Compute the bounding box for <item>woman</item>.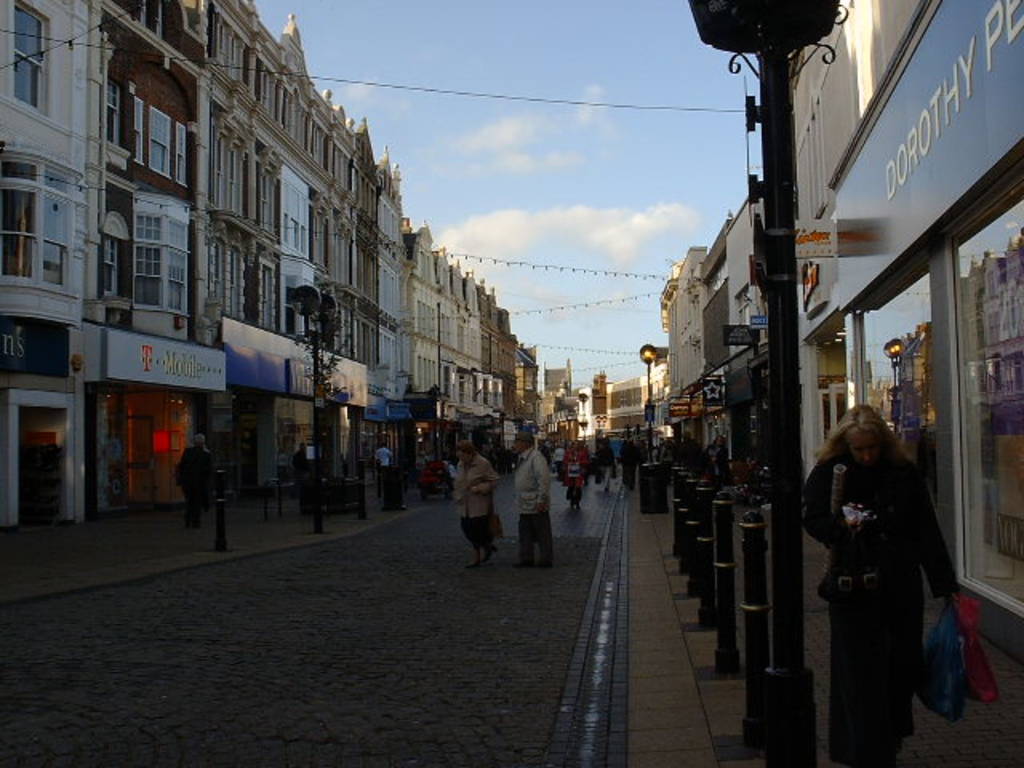
rect(598, 437, 613, 486).
